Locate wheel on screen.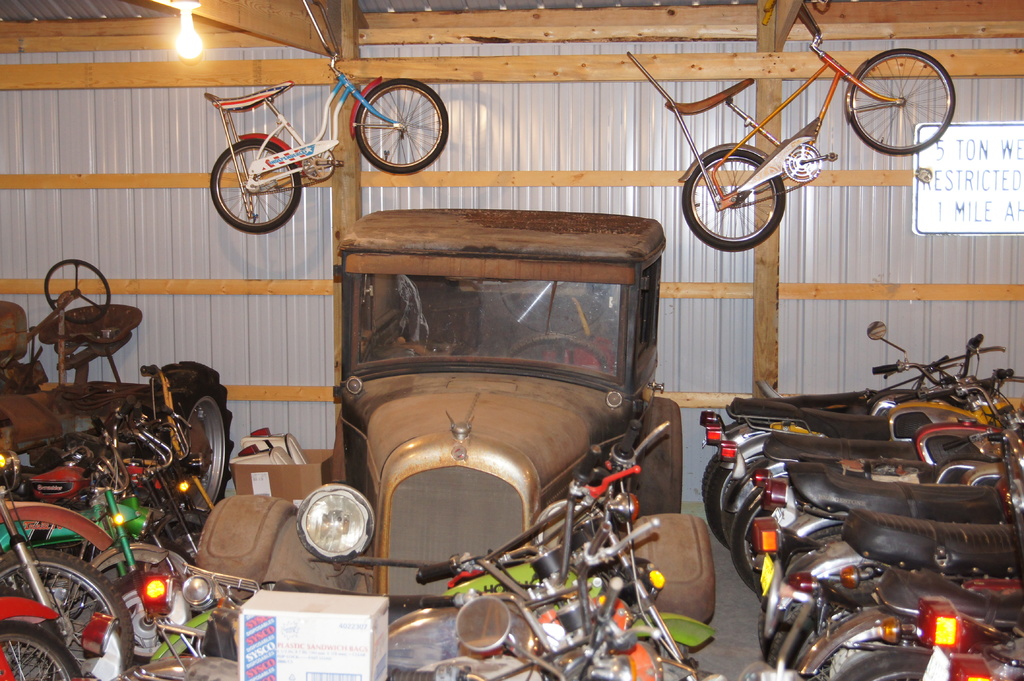
On screen at [x1=714, y1=476, x2=769, y2=542].
